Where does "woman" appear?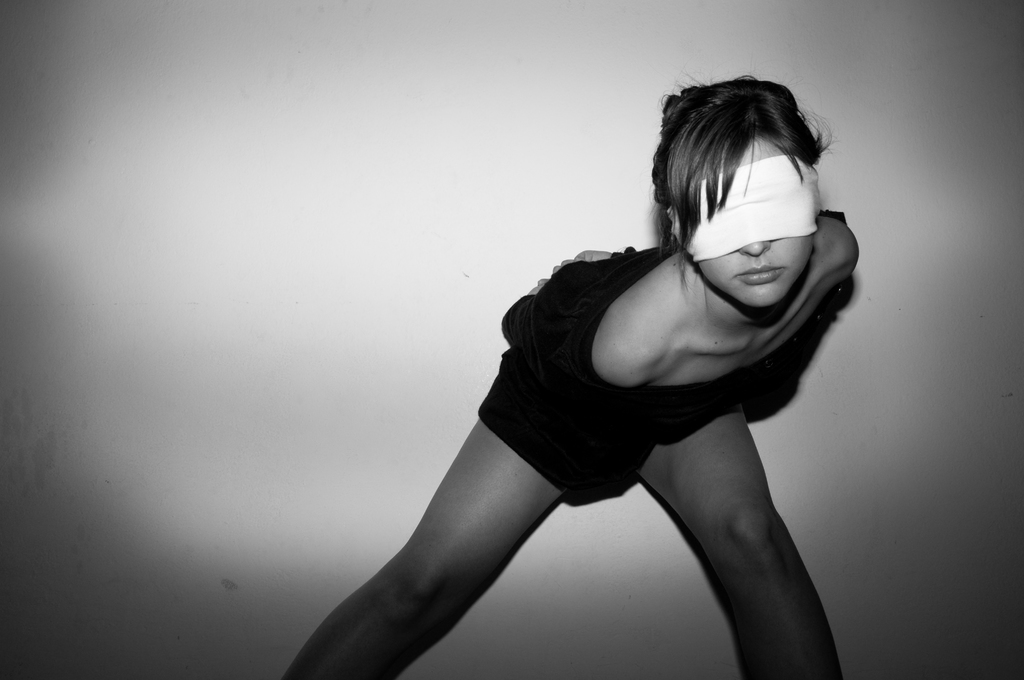
Appears at 282,47,876,679.
